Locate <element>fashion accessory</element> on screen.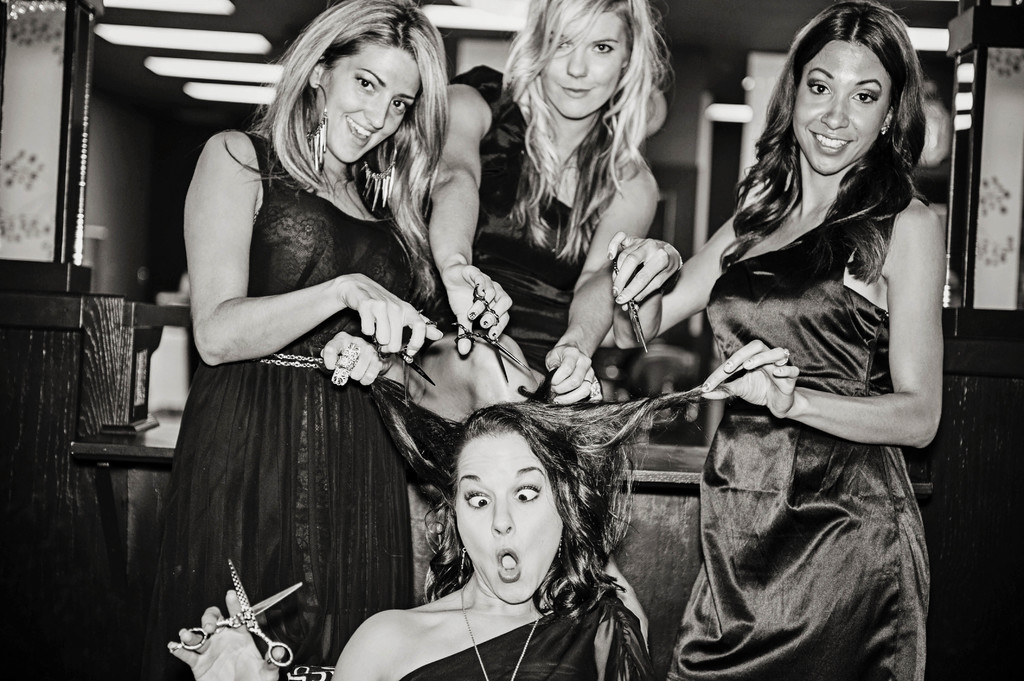
On screen at [364,134,396,177].
